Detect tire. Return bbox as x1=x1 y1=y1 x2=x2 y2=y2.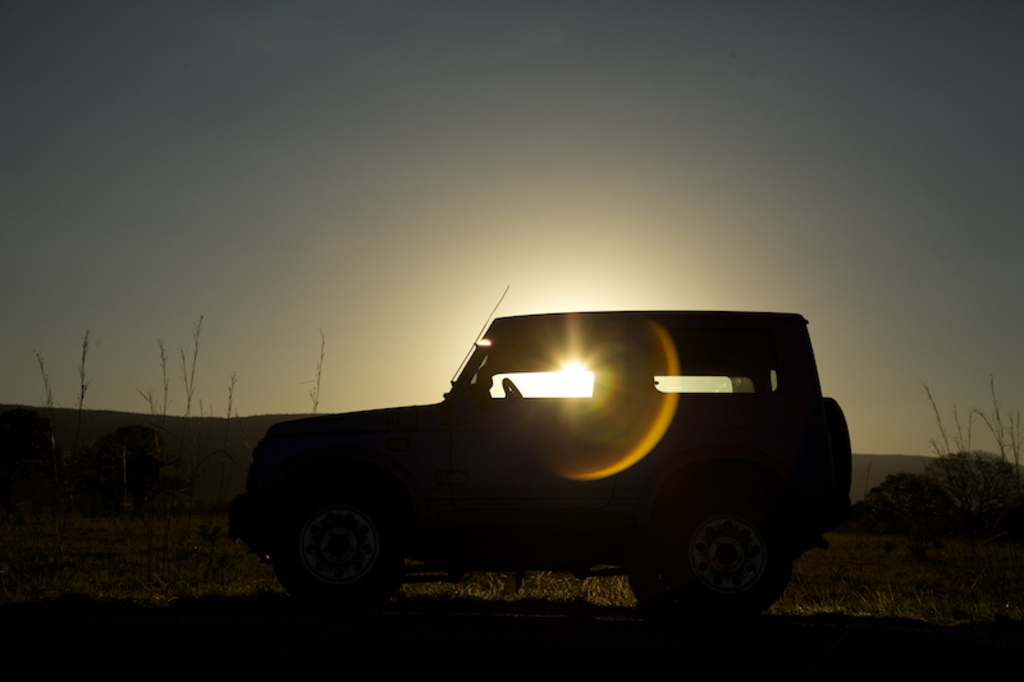
x1=630 y1=575 x2=664 y2=610.
